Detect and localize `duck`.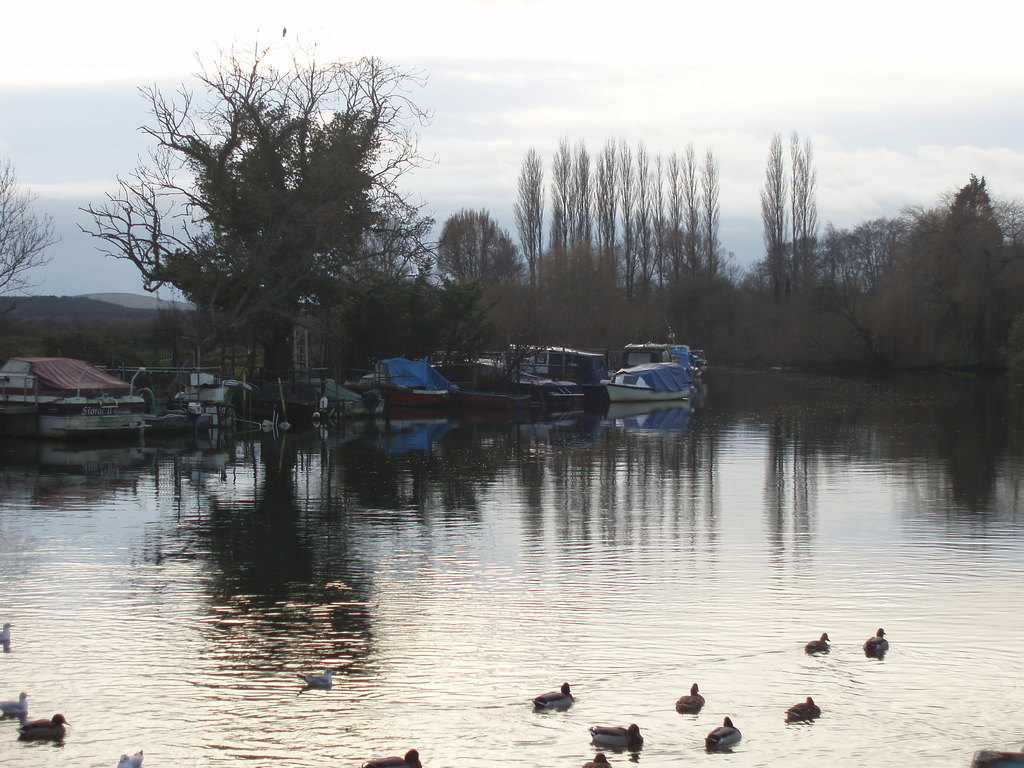
Localized at <bbox>779, 694, 827, 726</bbox>.
